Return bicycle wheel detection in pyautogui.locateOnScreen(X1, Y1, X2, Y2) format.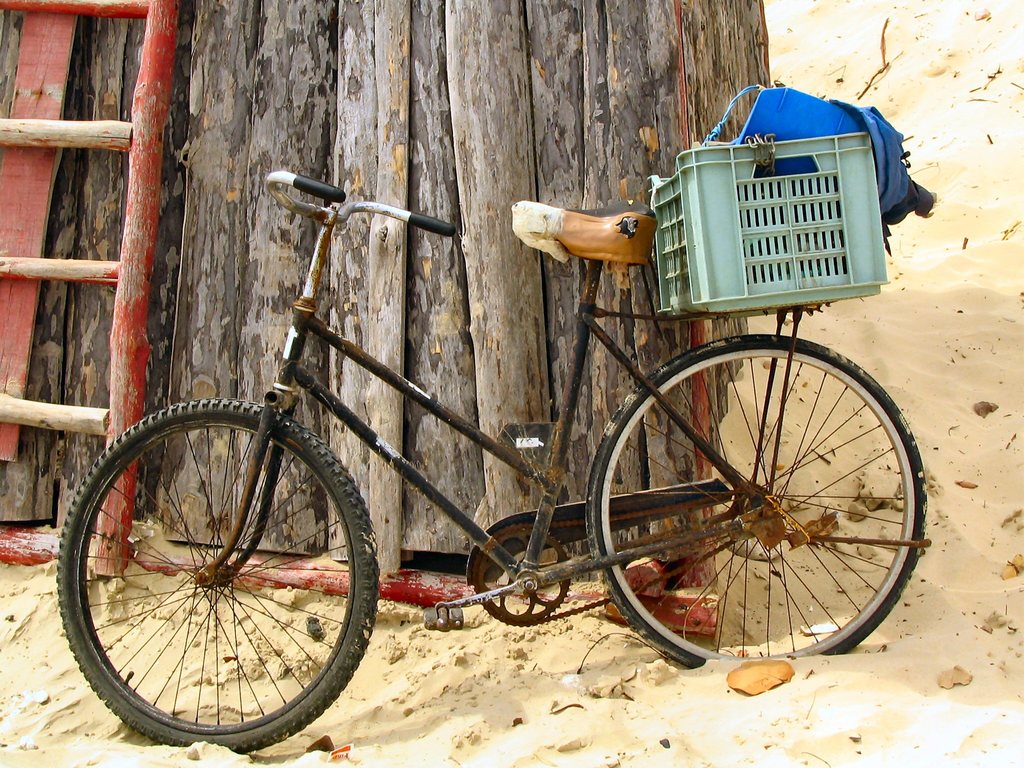
pyautogui.locateOnScreen(589, 330, 927, 676).
